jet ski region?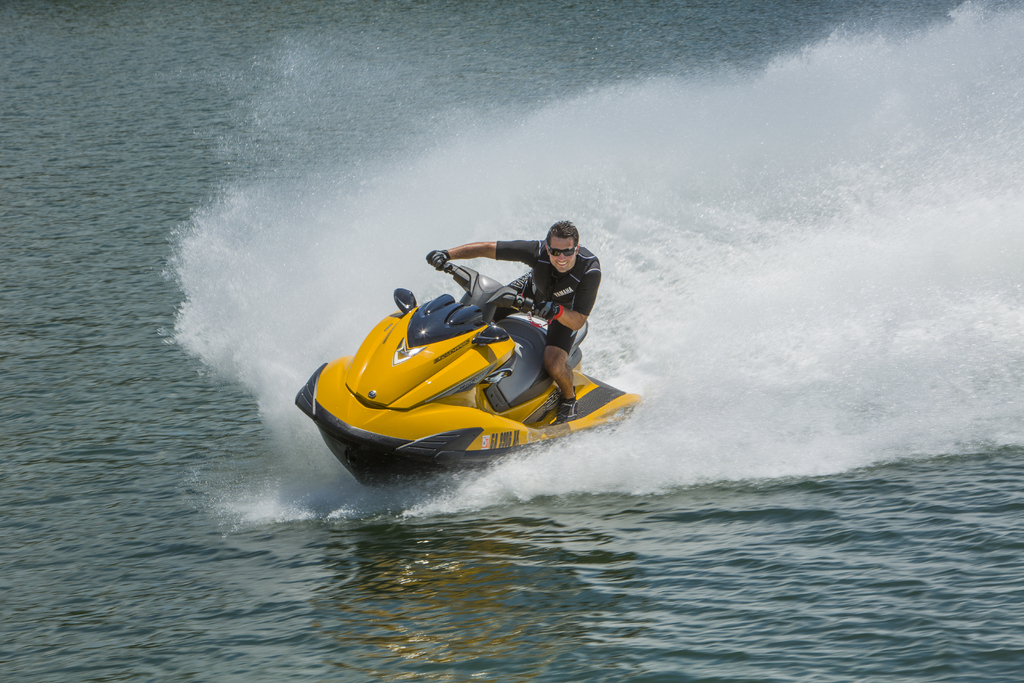
292, 258, 645, 494
